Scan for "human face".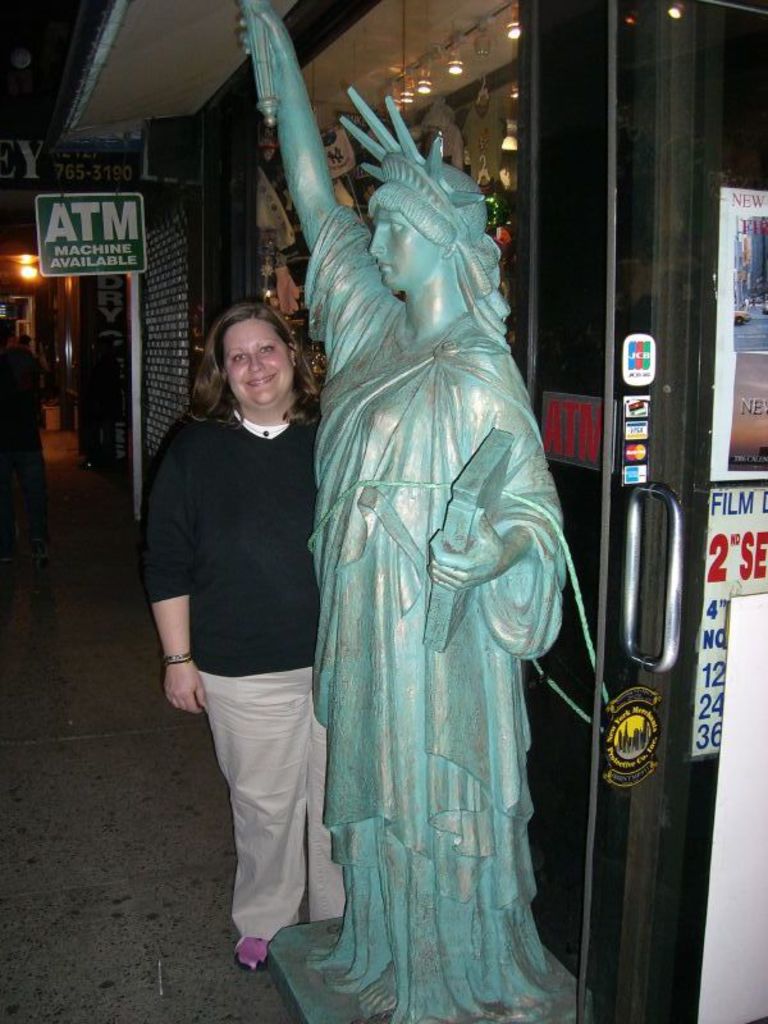
Scan result: select_region(220, 319, 296, 408).
